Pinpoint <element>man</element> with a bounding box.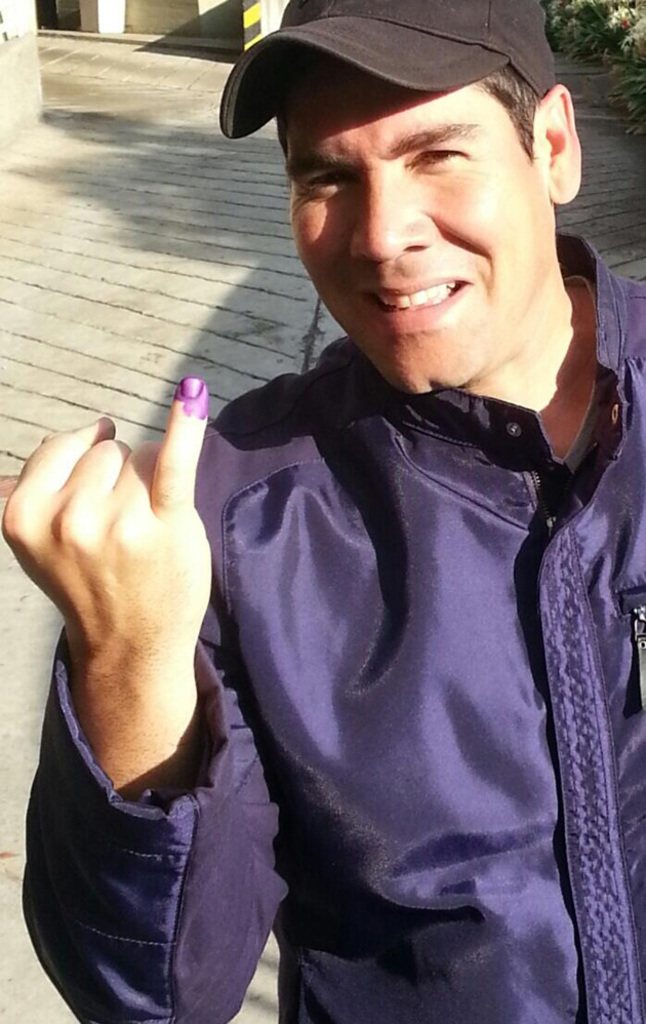
pyautogui.locateOnScreen(0, 0, 645, 1023).
